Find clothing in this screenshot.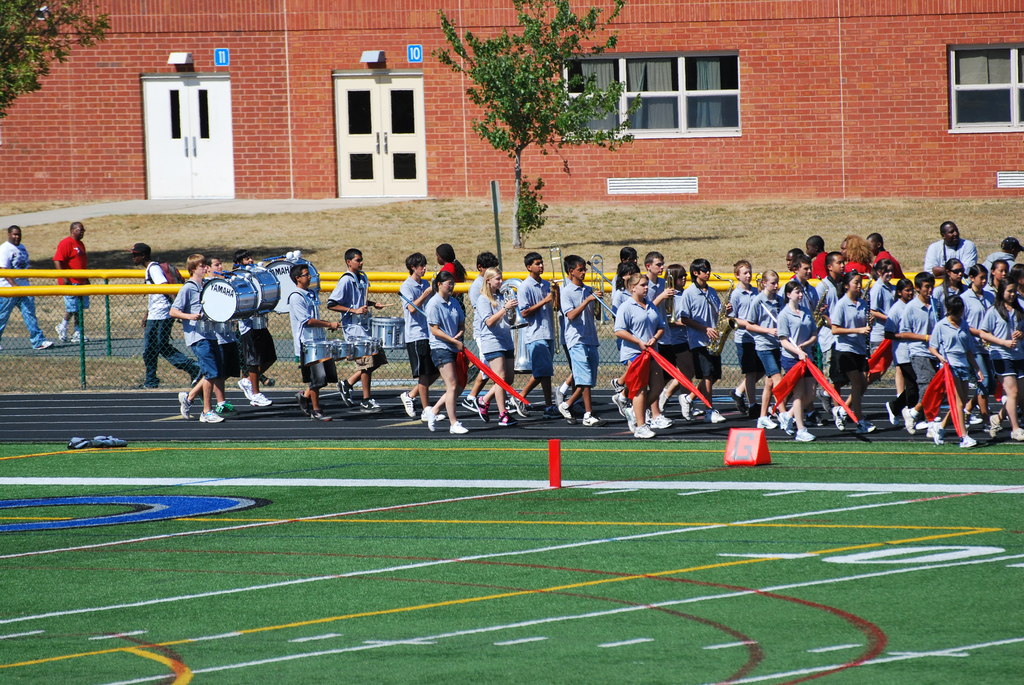
The bounding box for clothing is x1=51 y1=234 x2=92 y2=335.
